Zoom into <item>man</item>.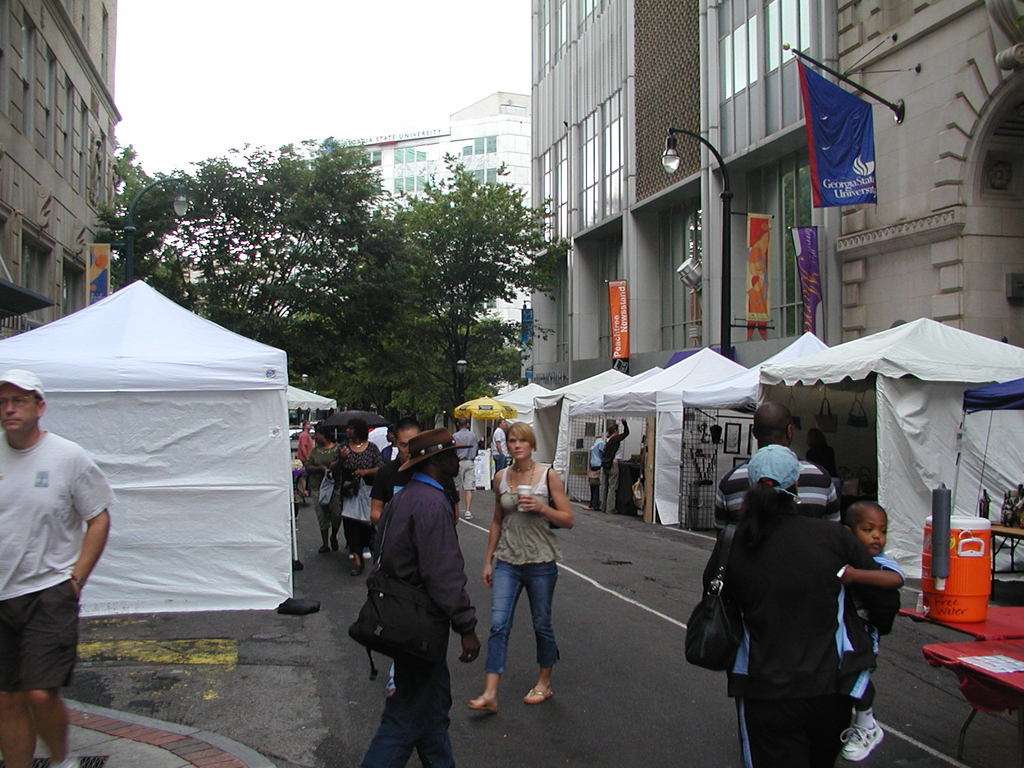
Zoom target: 492 413 510 475.
